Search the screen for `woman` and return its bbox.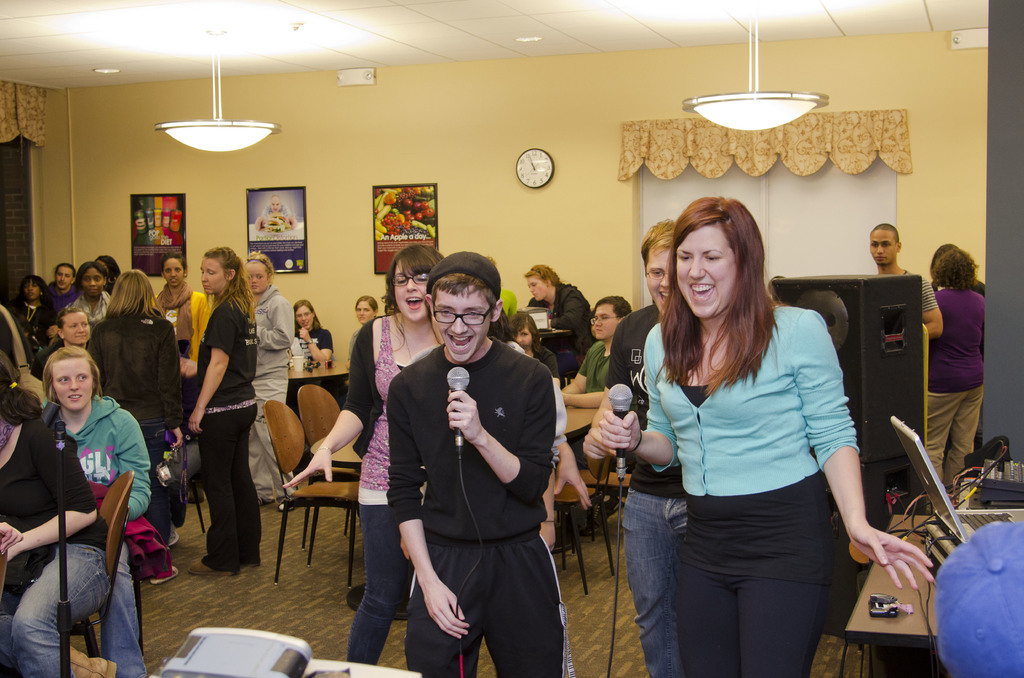
Found: (182, 242, 263, 581).
